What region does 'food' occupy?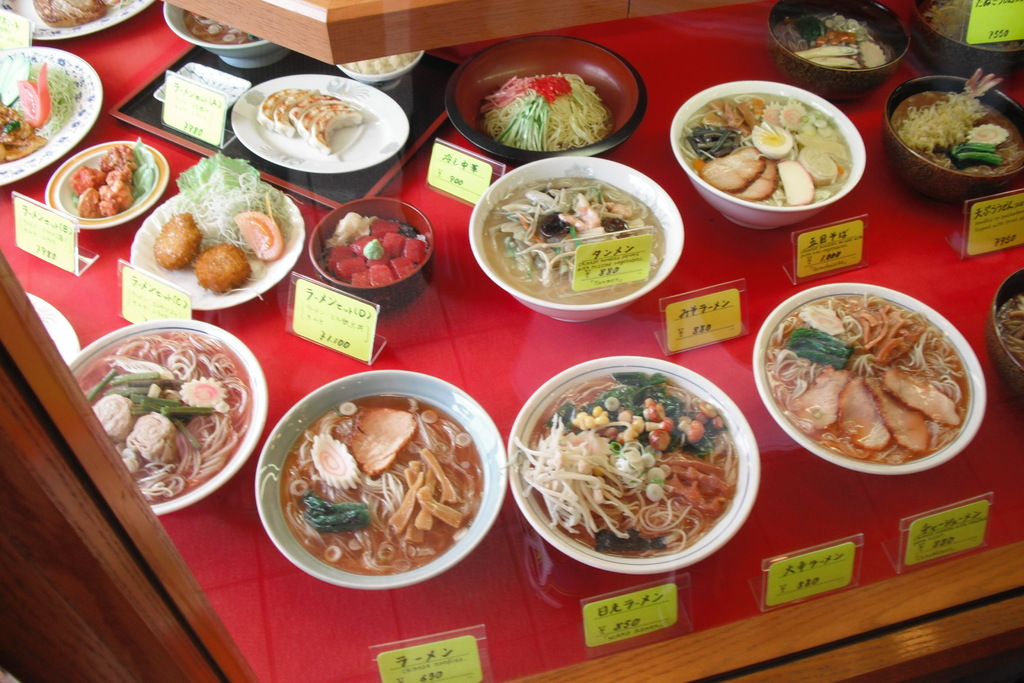
detection(32, 0, 125, 26).
